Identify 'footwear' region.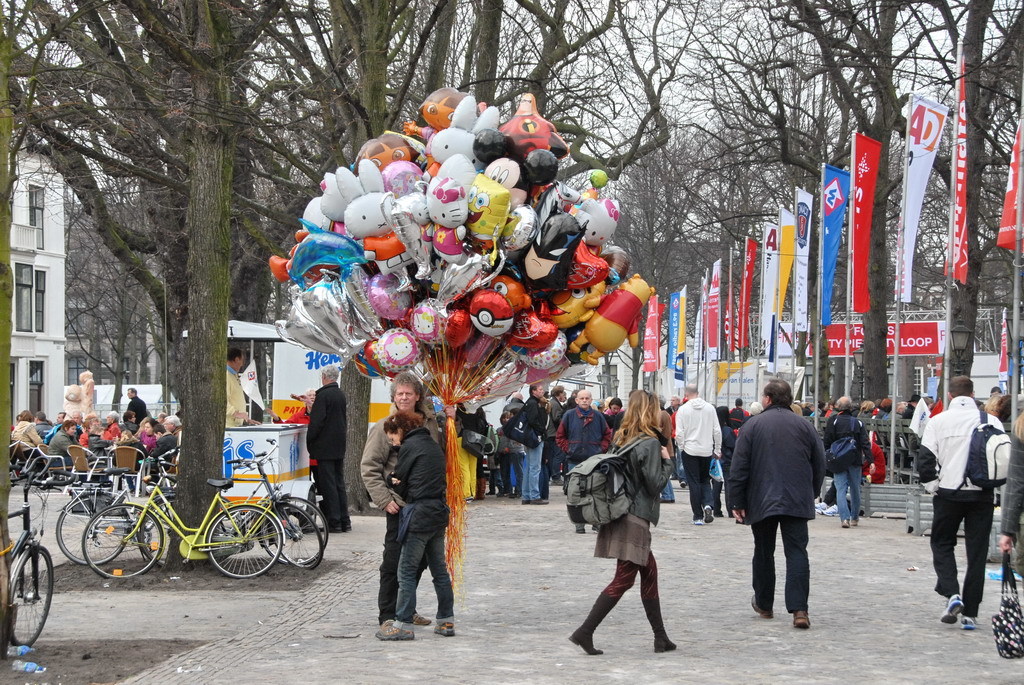
Region: [x1=961, y1=616, x2=981, y2=628].
